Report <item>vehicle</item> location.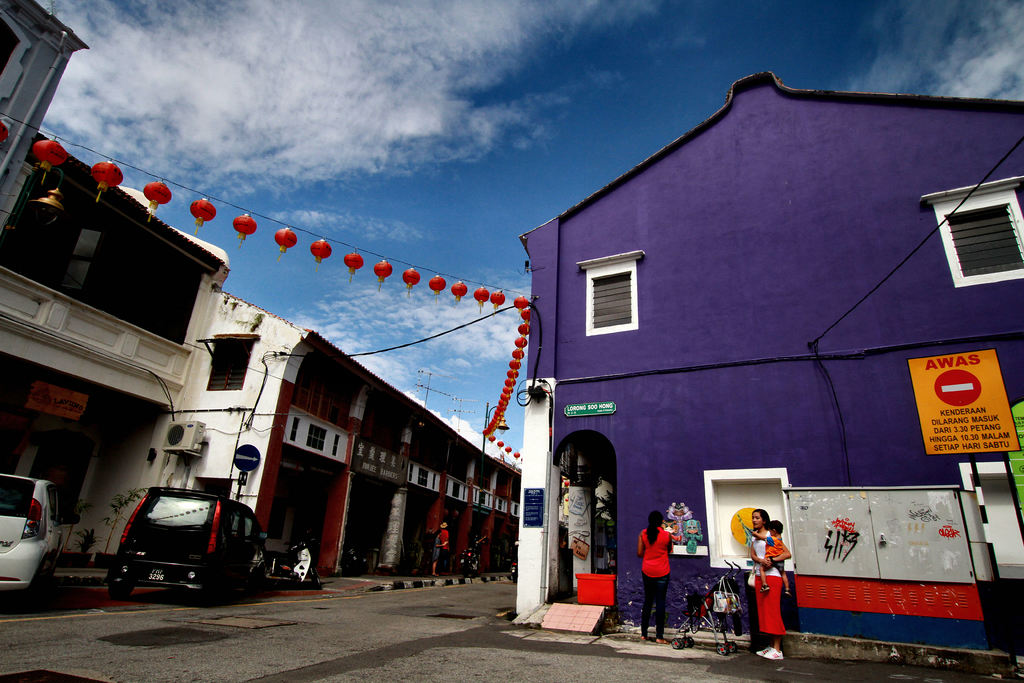
Report: (0, 473, 83, 608).
